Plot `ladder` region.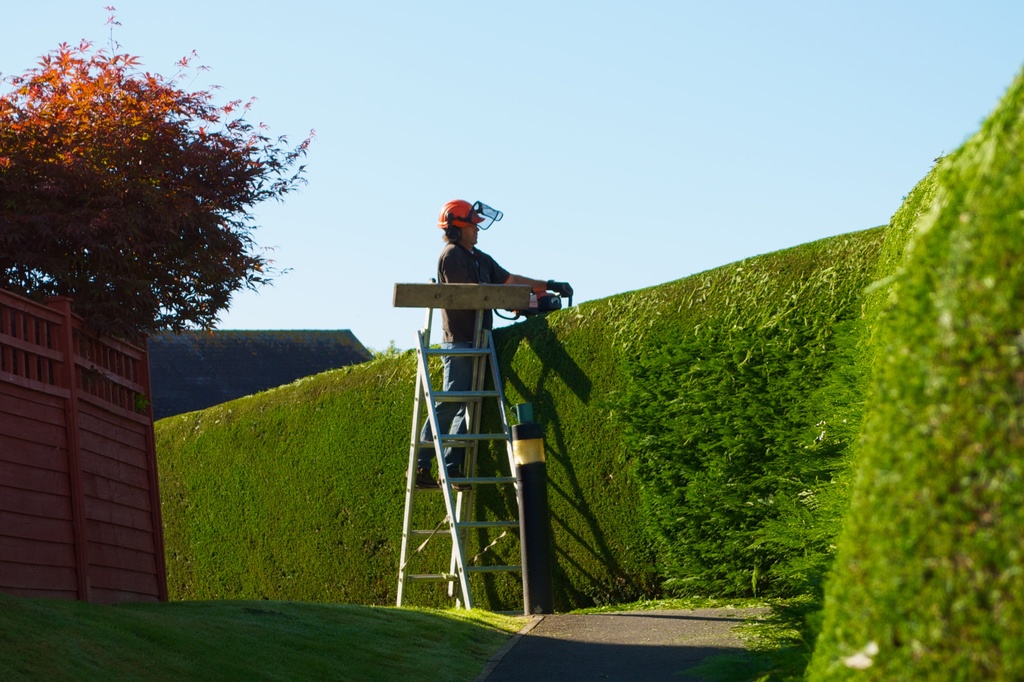
Plotted at 391:273:557:614.
